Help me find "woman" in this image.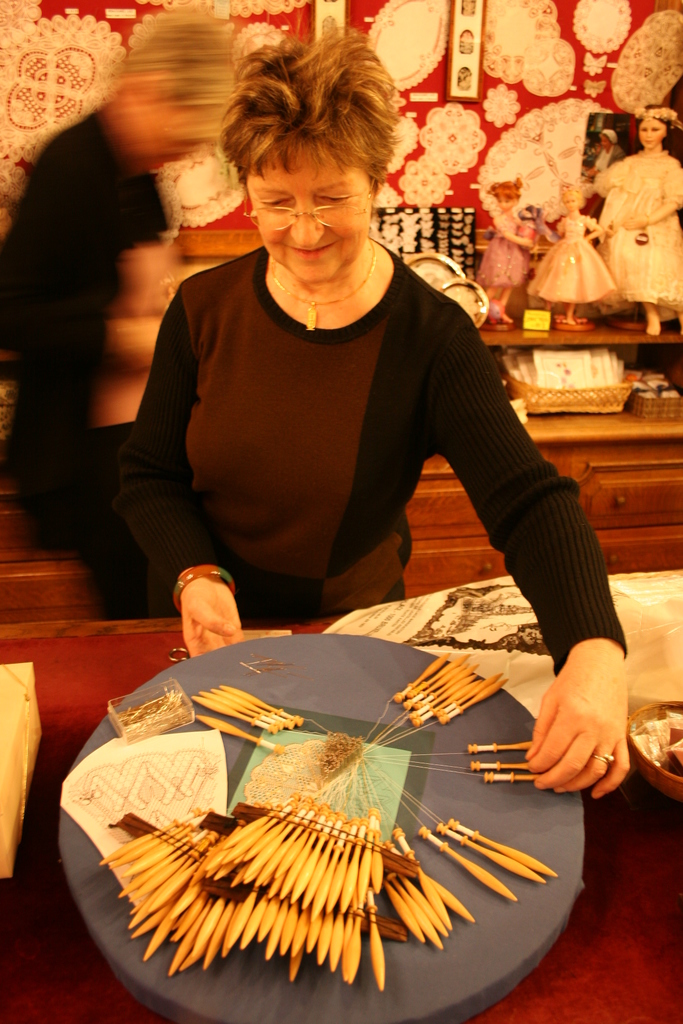
Found it: Rect(474, 173, 536, 322).
